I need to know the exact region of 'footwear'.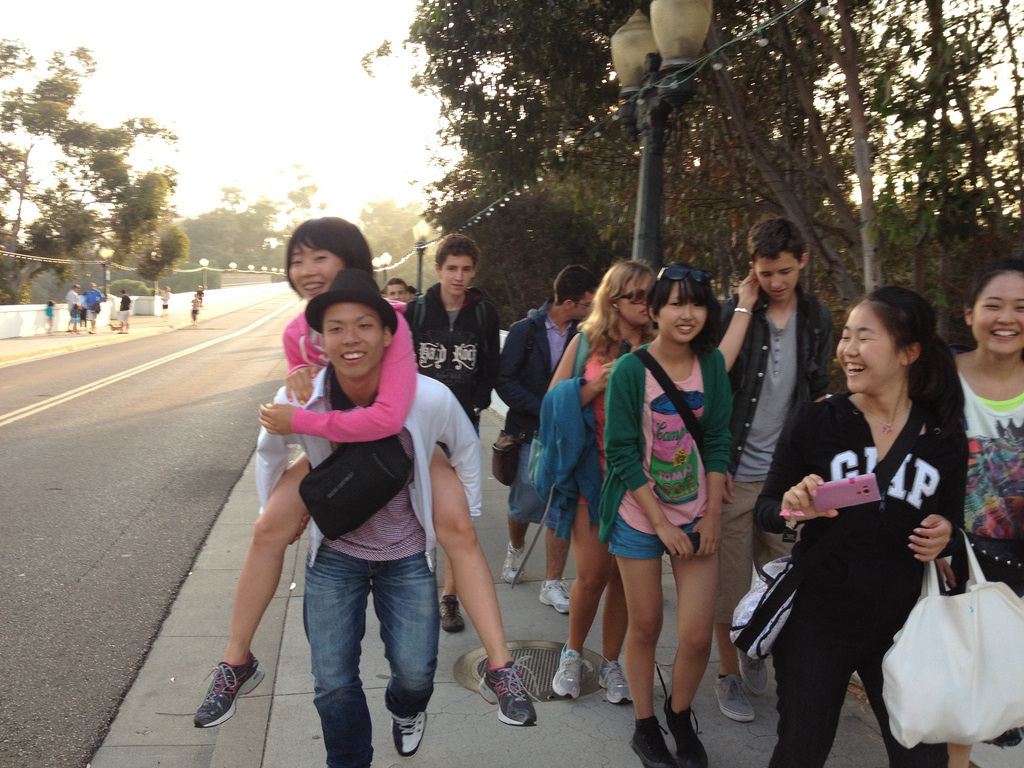
Region: l=477, t=659, r=535, b=729.
